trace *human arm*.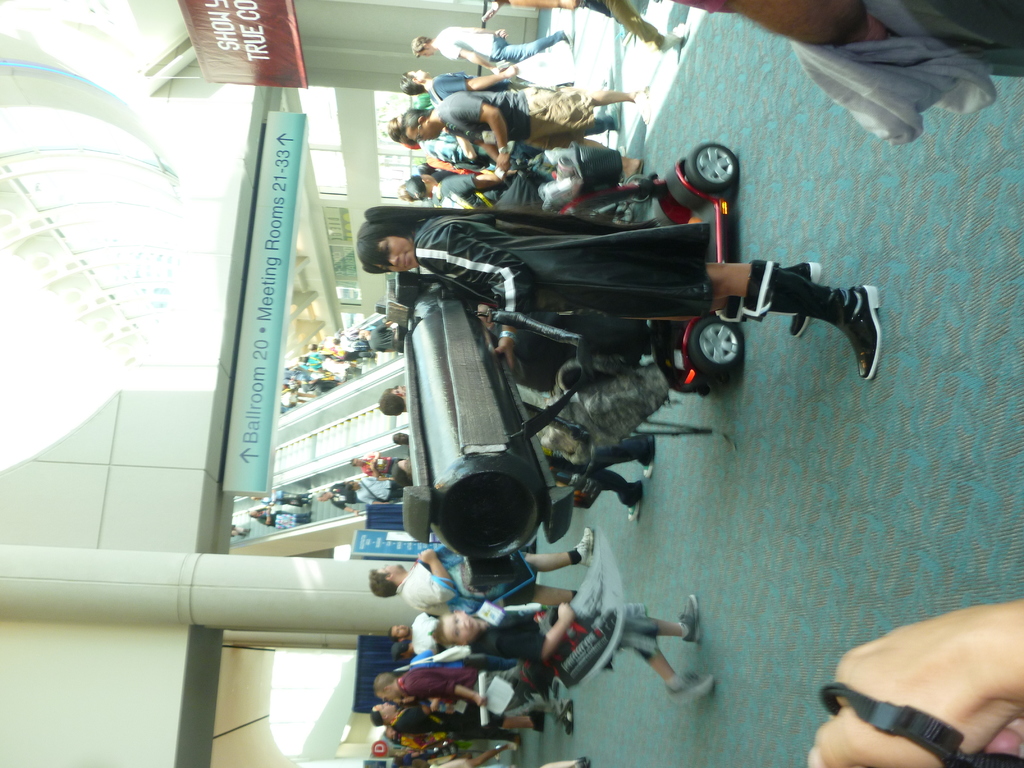
Traced to (404, 545, 458, 605).
